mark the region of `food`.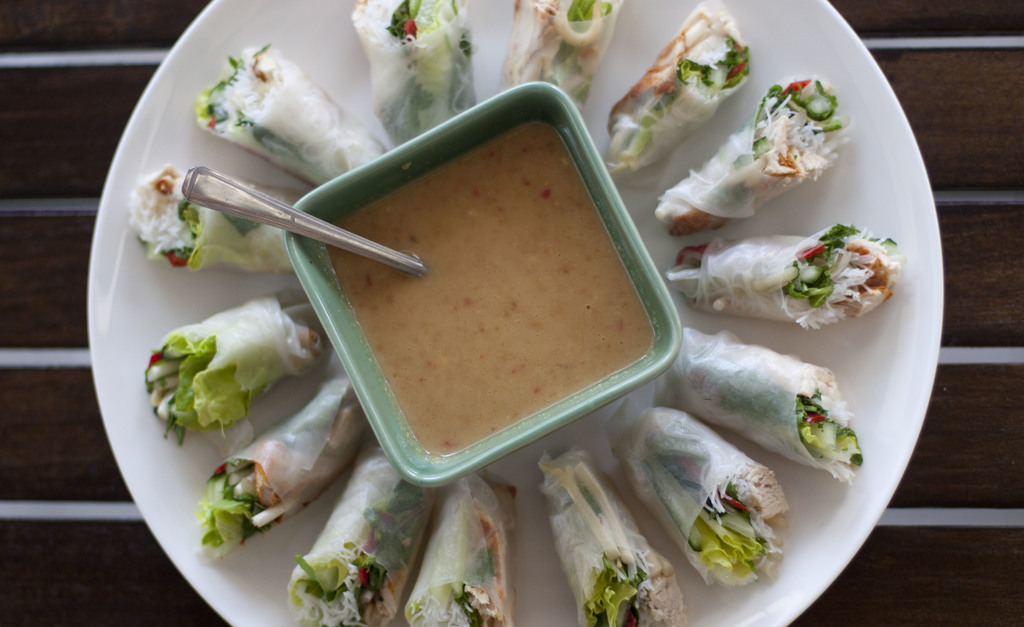
Region: (117, 156, 302, 288).
